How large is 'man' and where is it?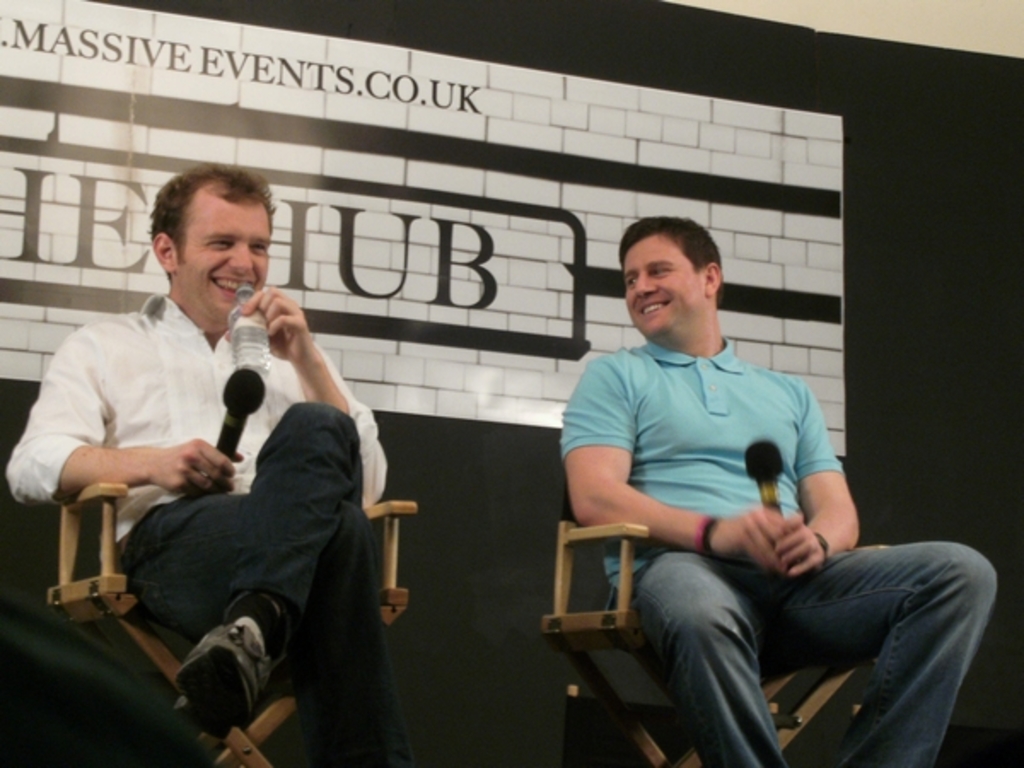
Bounding box: BBox(556, 212, 998, 766).
